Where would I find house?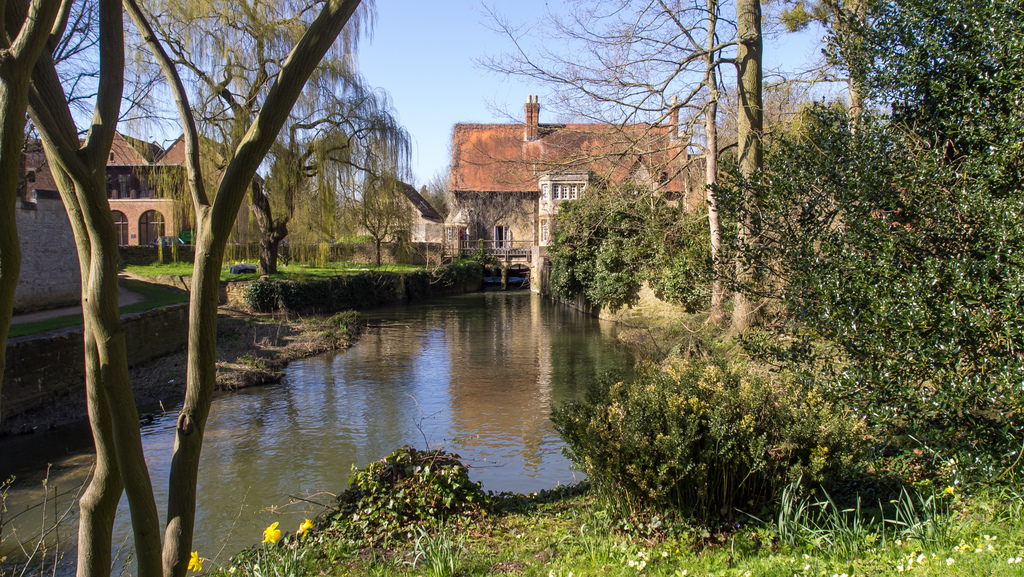
At locate(365, 177, 436, 253).
